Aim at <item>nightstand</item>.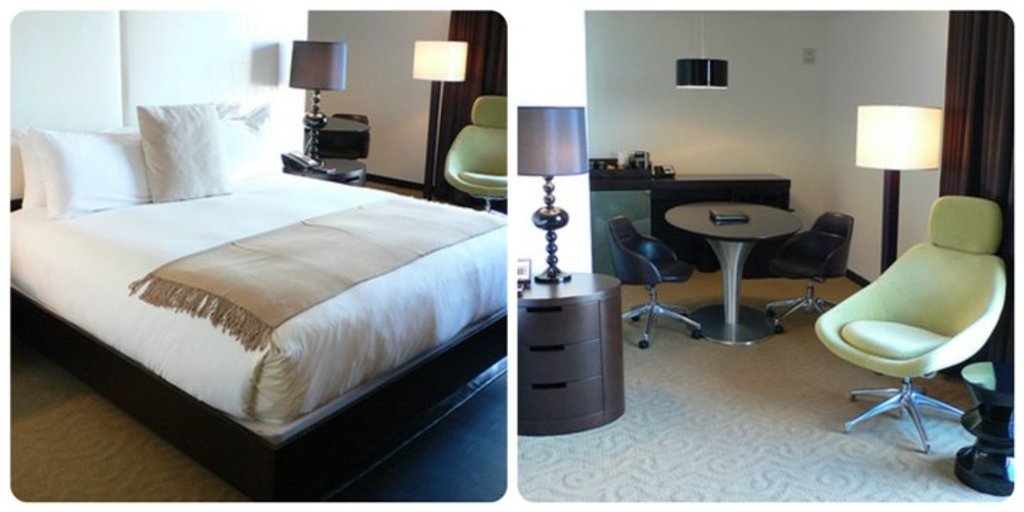
Aimed at [589, 166, 799, 274].
